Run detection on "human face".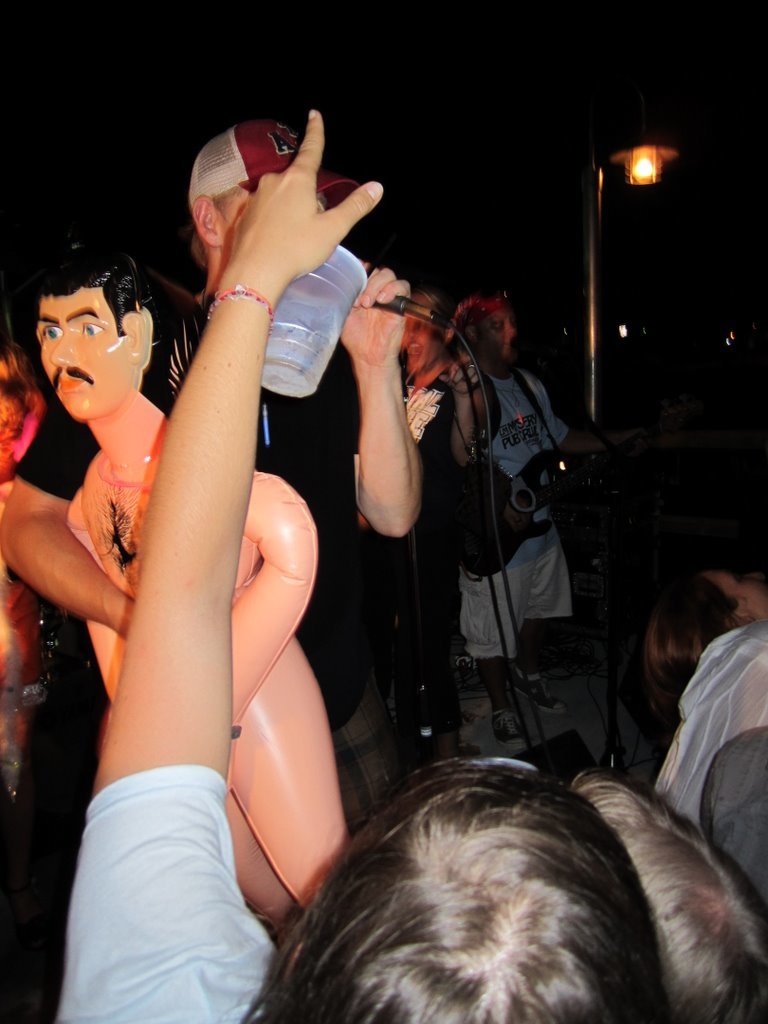
Result: [x1=479, y1=307, x2=517, y2=362].
